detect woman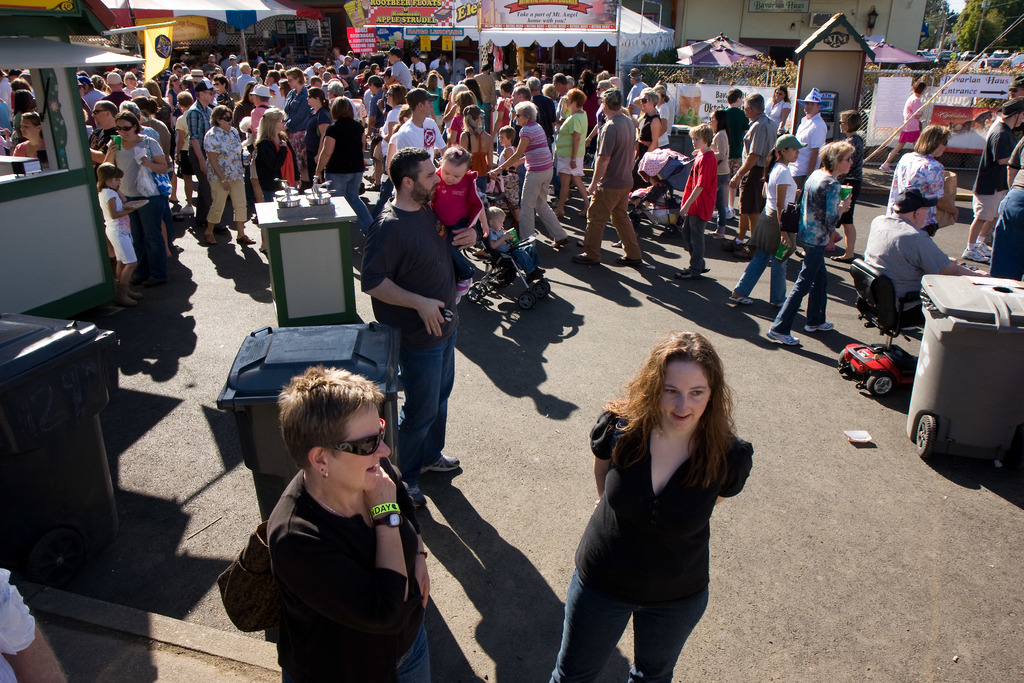
[left=262, top=361, right=435, bottom=682]
